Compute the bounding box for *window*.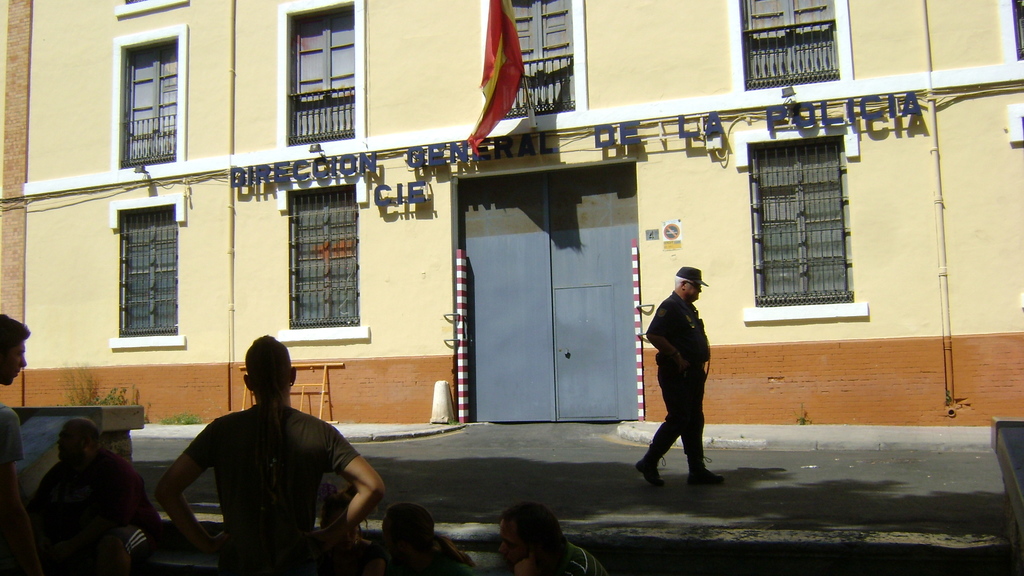
(left=275, top=184, right=367, bottom=339).
